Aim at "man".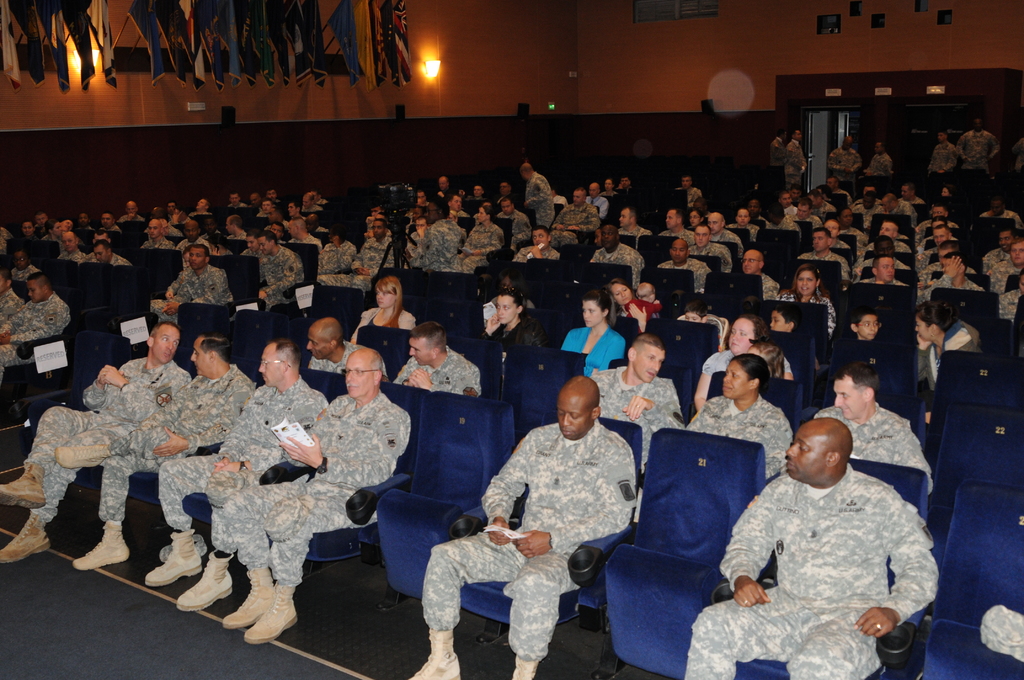
Aimed at 922,129,959,179.
